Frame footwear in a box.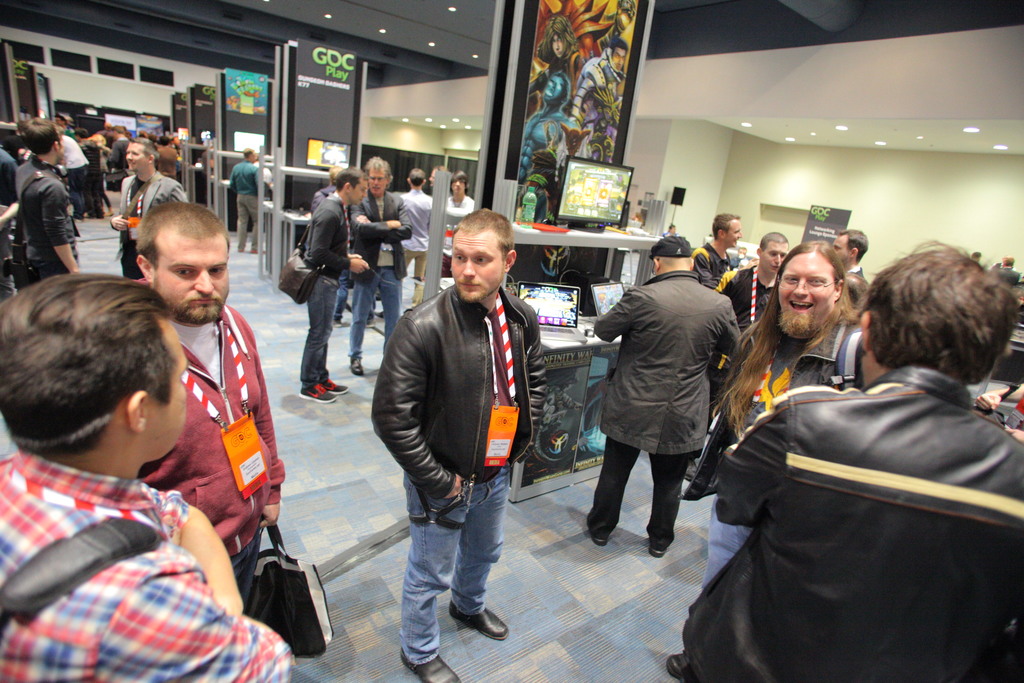
{"left": 669, "top": 657, "right": 679, "bottom": 675}.
